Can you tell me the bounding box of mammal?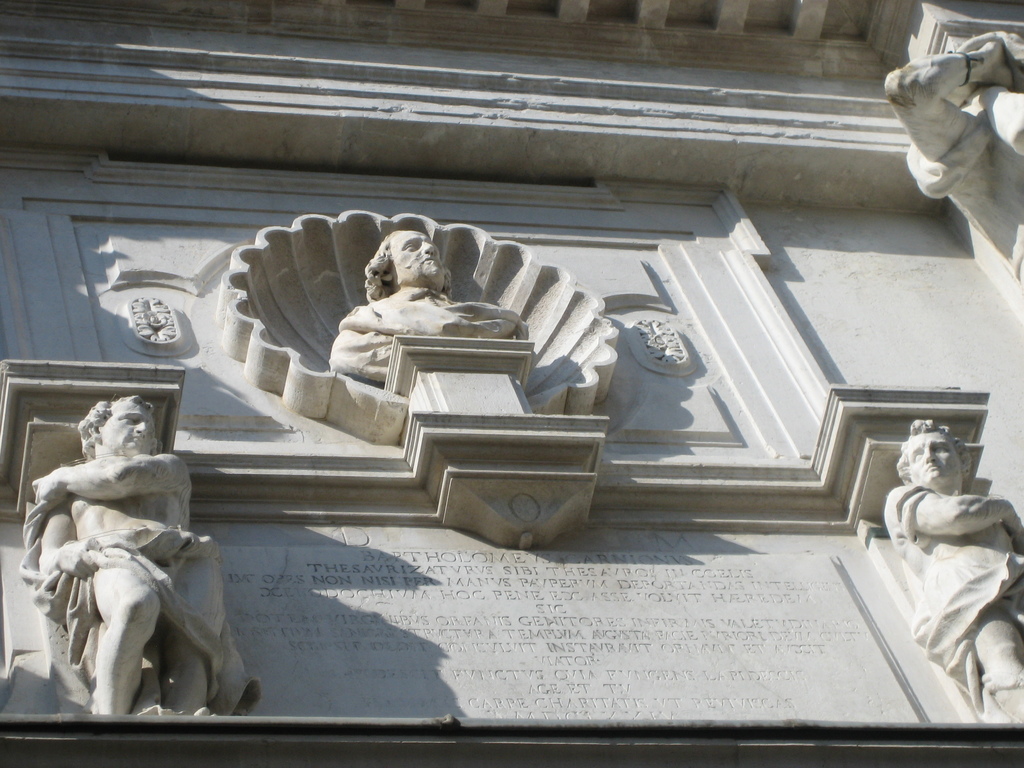
{"left": 886, "top": 38, "right": 1023, "bottom": 292}.
